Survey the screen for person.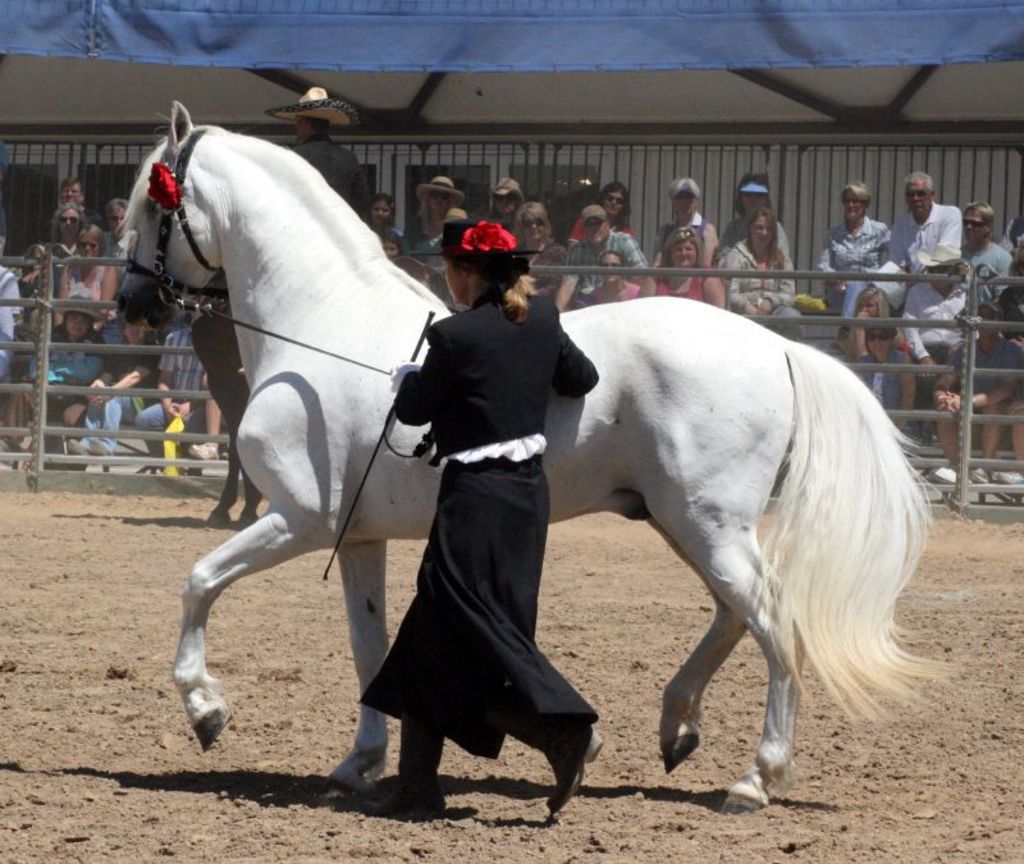
Survey found: [x1=369, y1=183, x2=708, y2=819].
